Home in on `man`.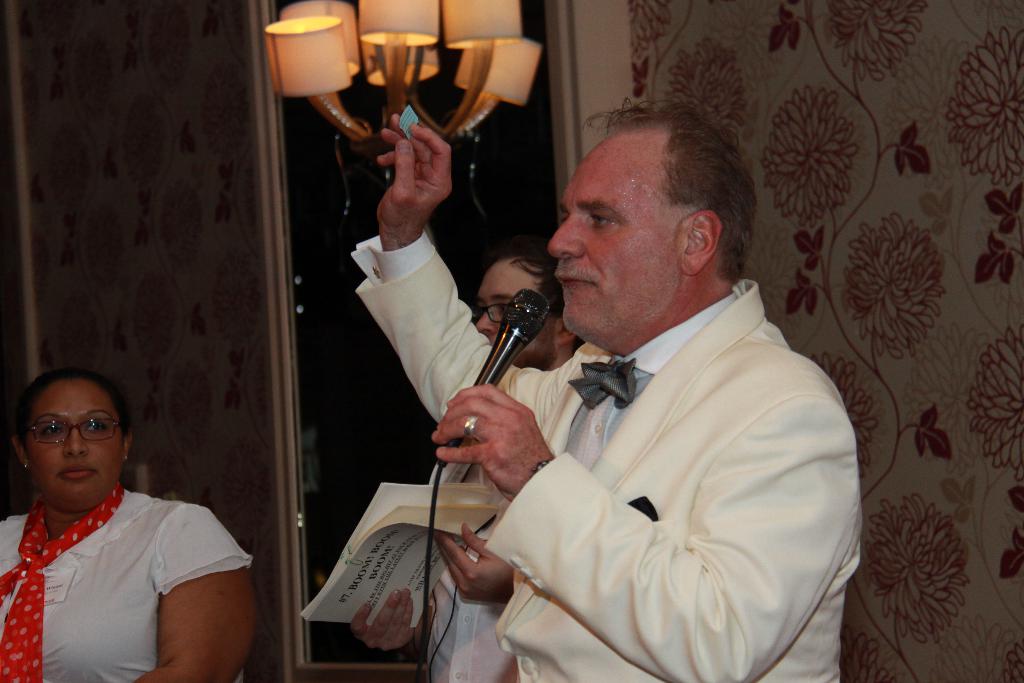
Homed in at bbox=(347, 236, 591, 682).
